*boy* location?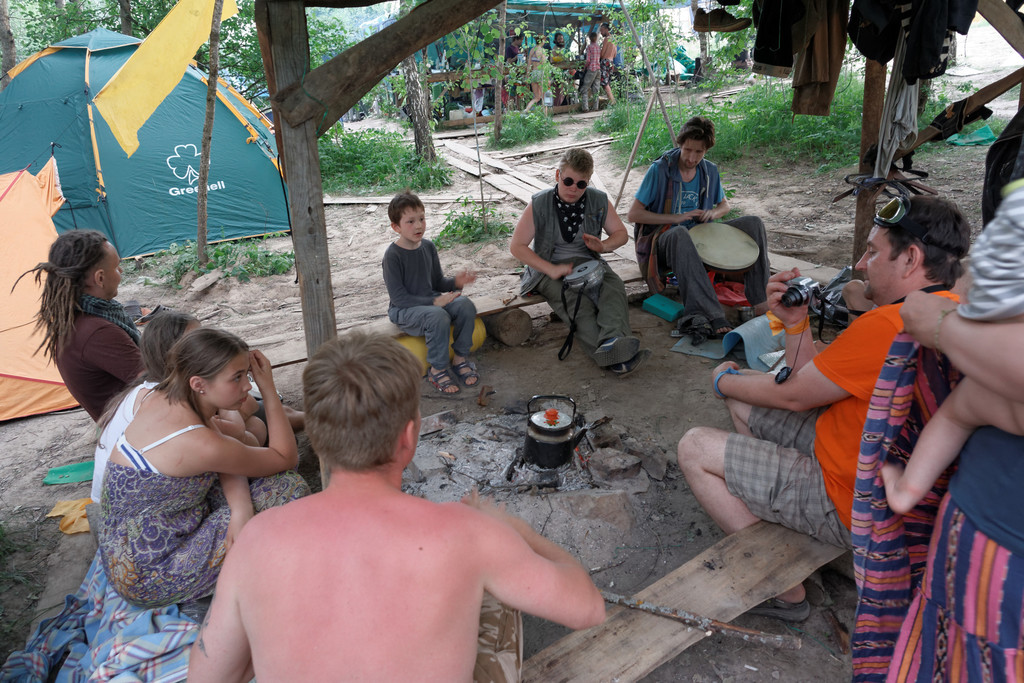
bbox(367, 190, 472, 370)
